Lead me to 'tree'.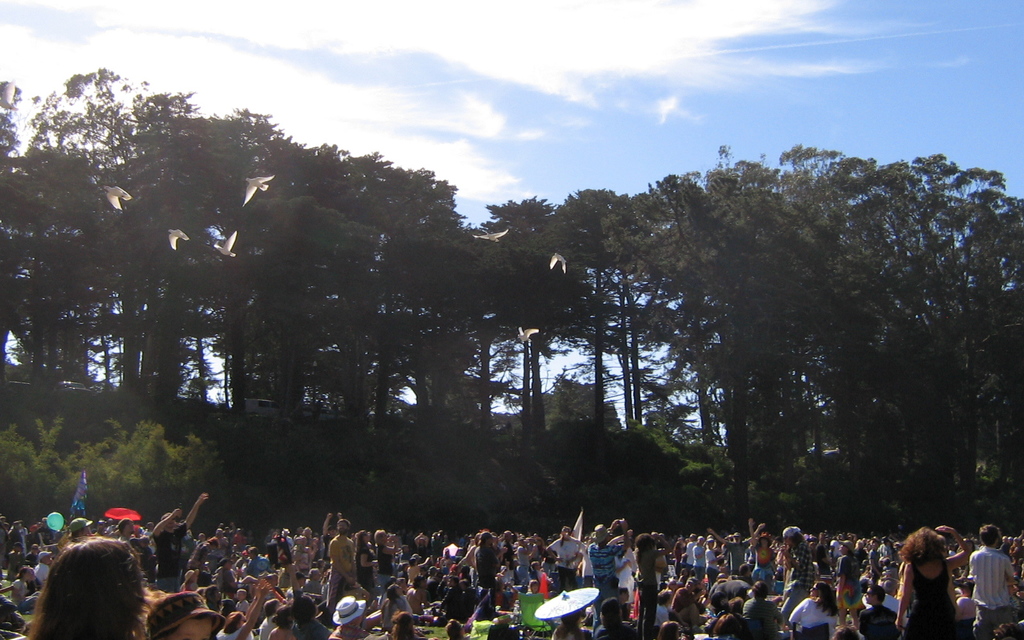
Lead to pyautogui.locateOnScreen(35, 80, 113, 392).
